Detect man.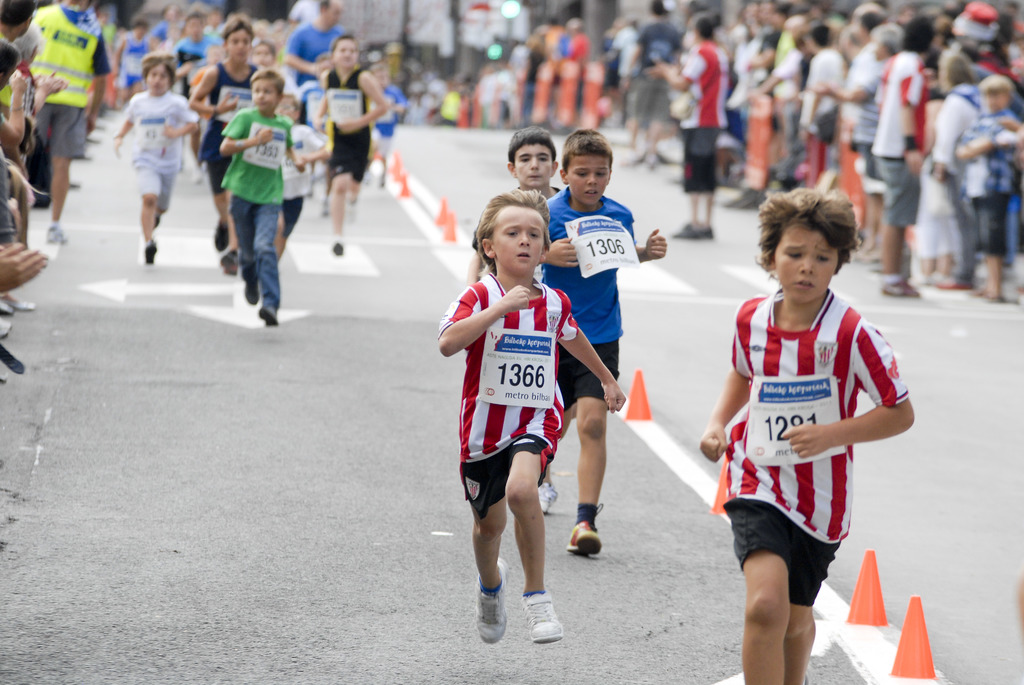
Detected at [559, 13, 593, 65].
